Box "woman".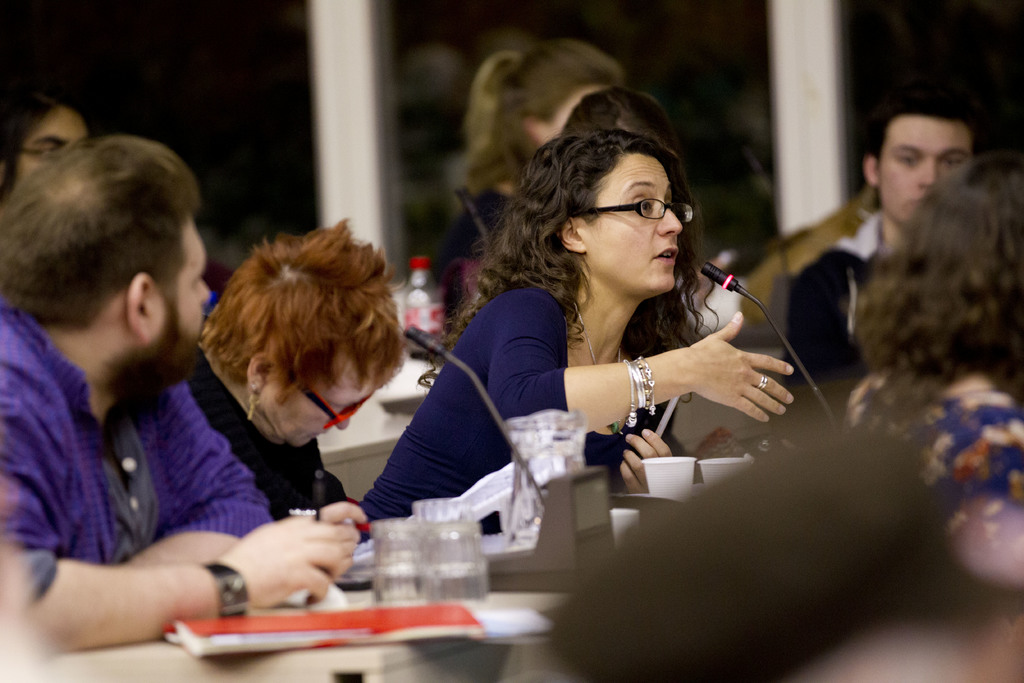
[0,86,88,209].
